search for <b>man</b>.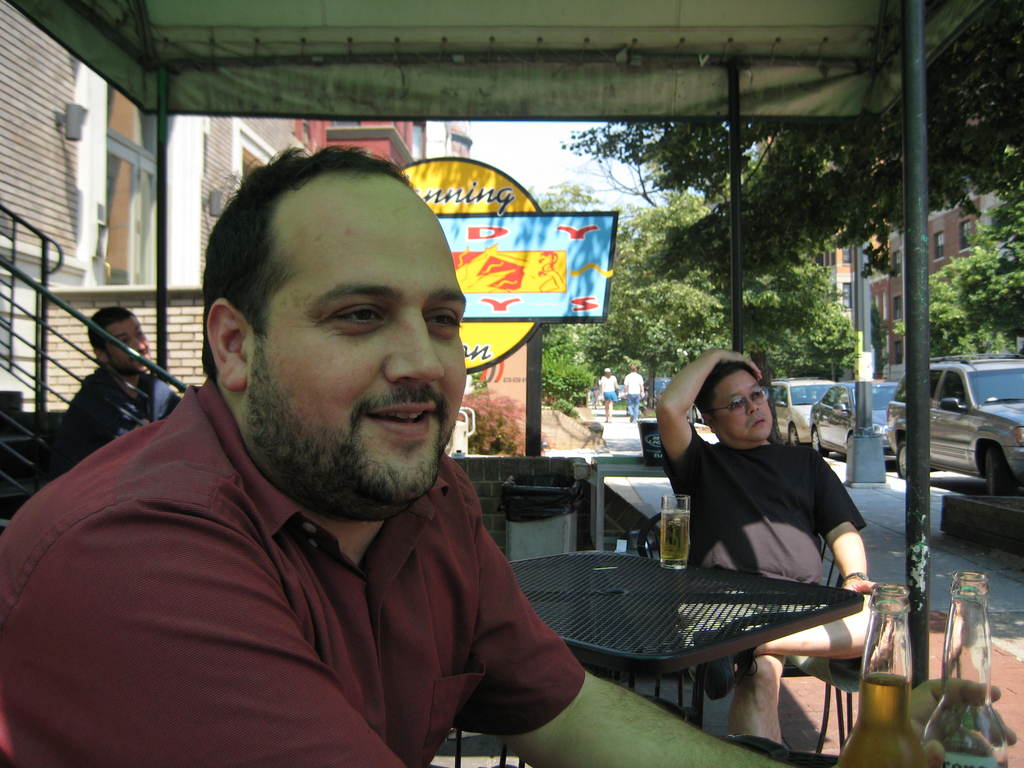
Found at bbox=(51, 305, 182, 468).
